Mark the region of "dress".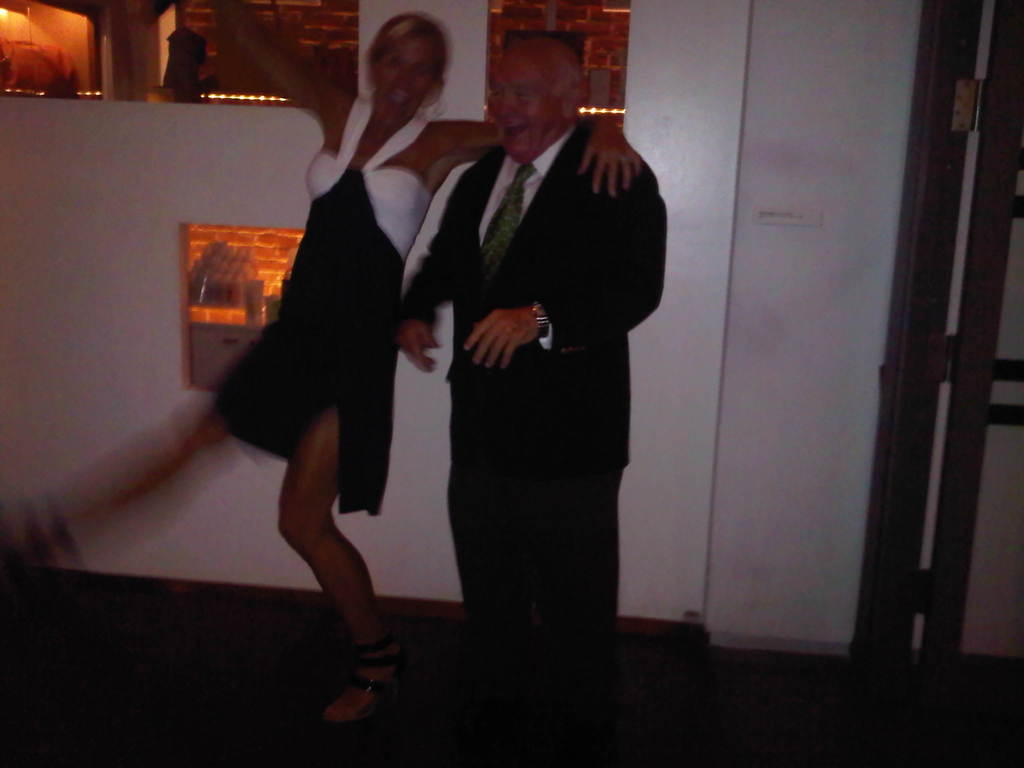
Region: box(212, 93, 438, 518).
